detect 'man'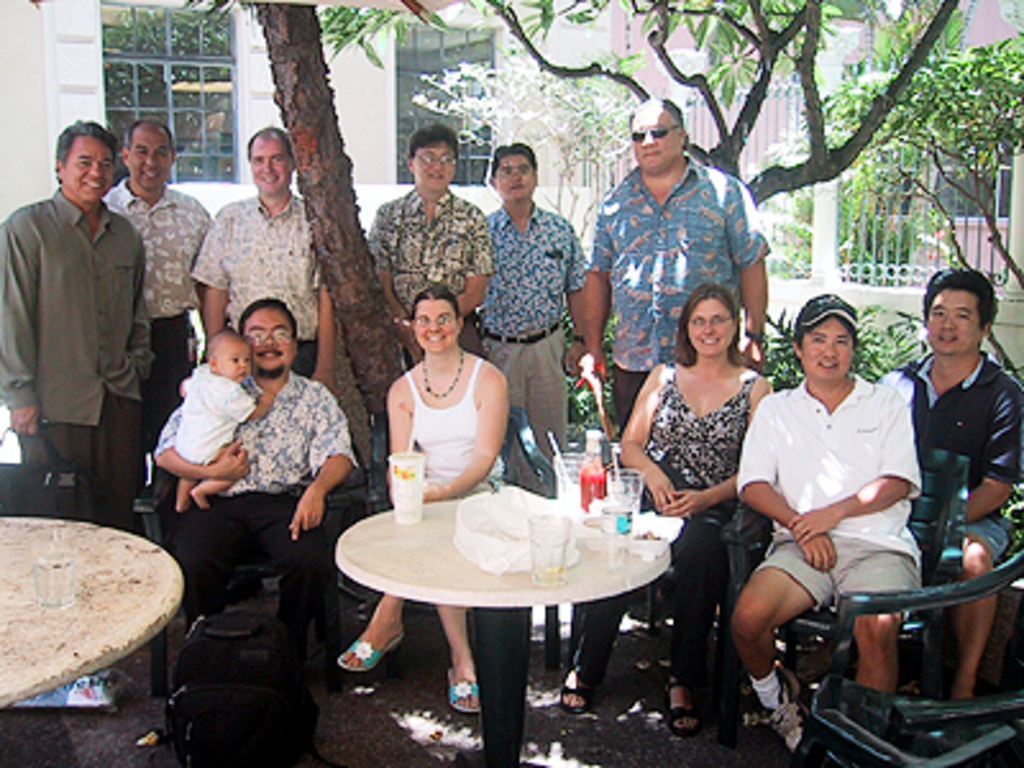
[730, 289, 922, 748]
